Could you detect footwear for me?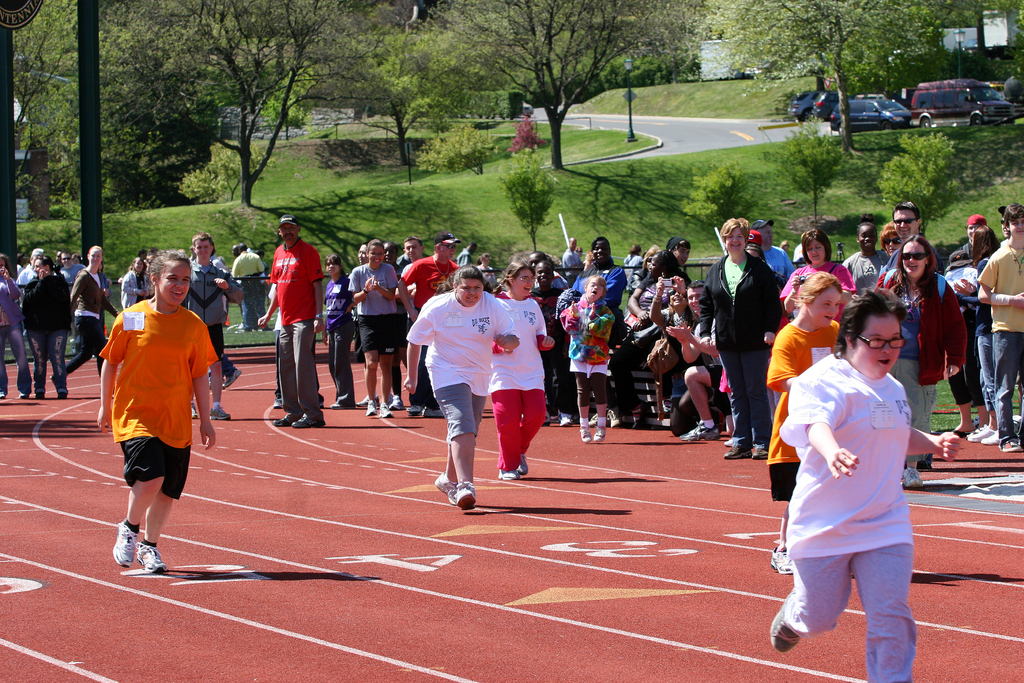
Detection result: select_region(223, 366, 241, 388).
